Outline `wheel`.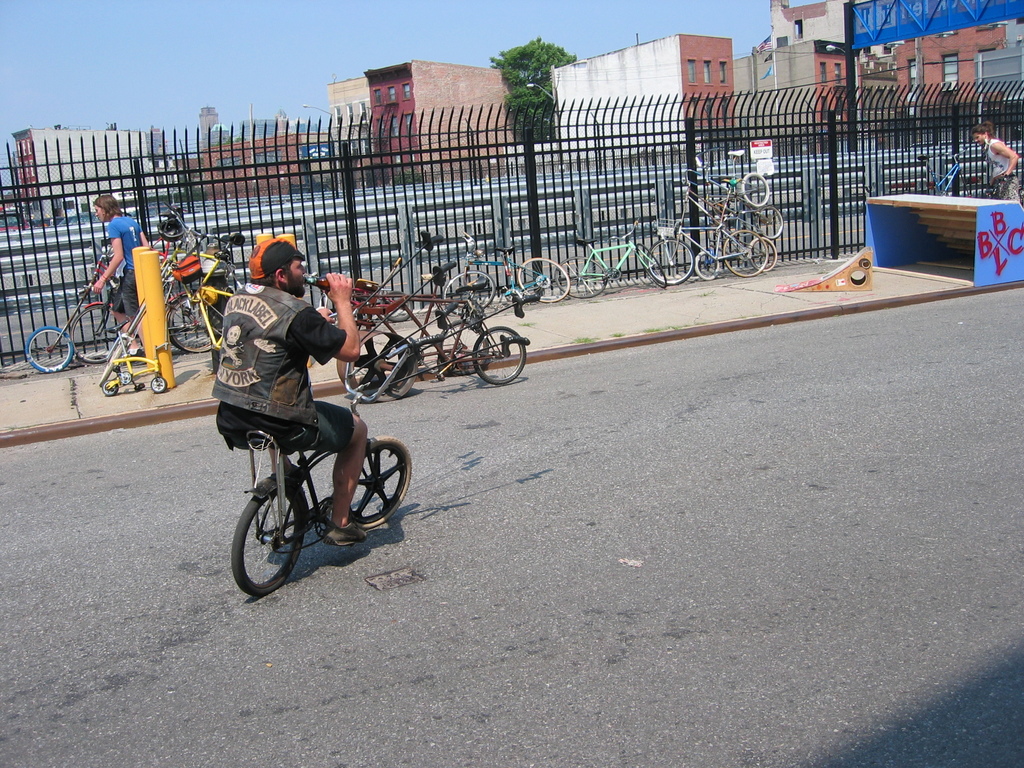
Outline: <box>231,488,321,591</box>.
